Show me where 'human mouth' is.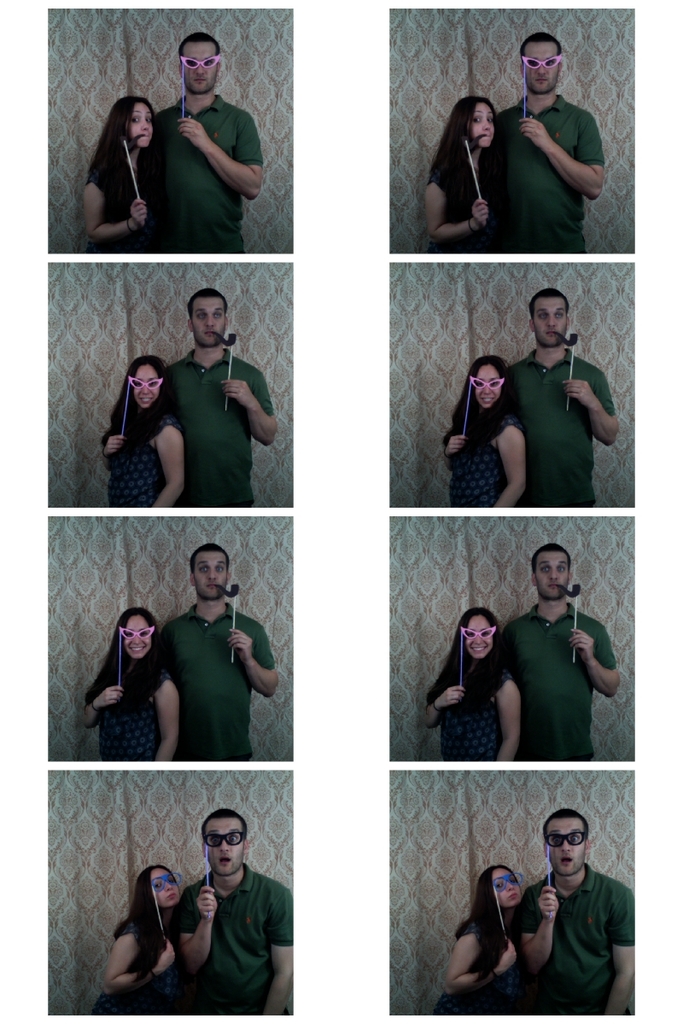
'human mouth' is at region(126, 645, 146, 656).
